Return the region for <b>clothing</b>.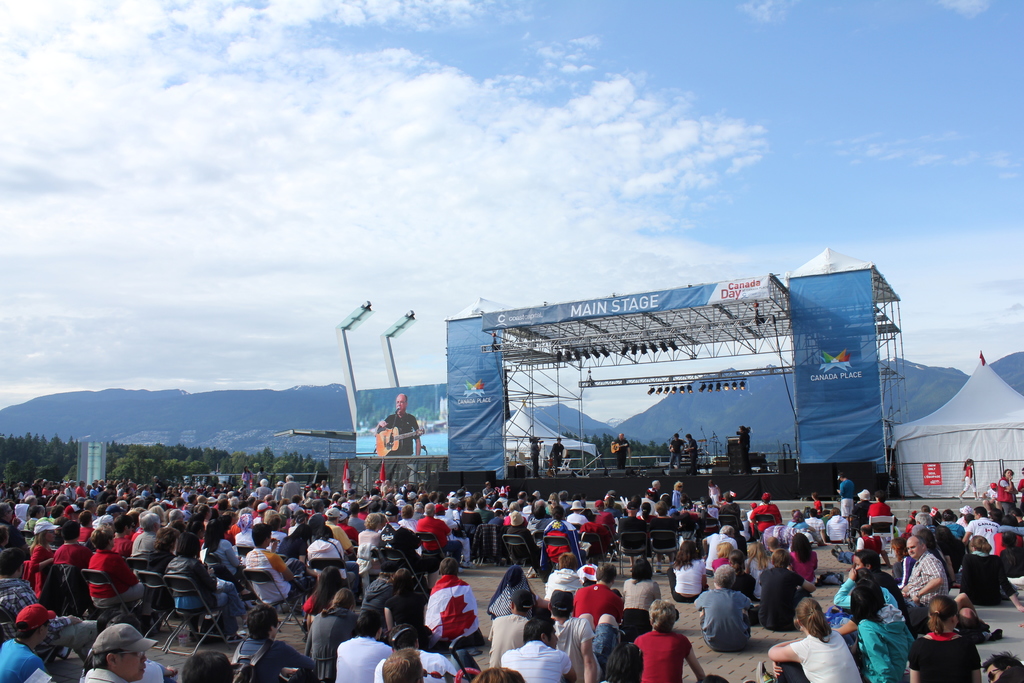
box=[572, 583, 623, 621].
